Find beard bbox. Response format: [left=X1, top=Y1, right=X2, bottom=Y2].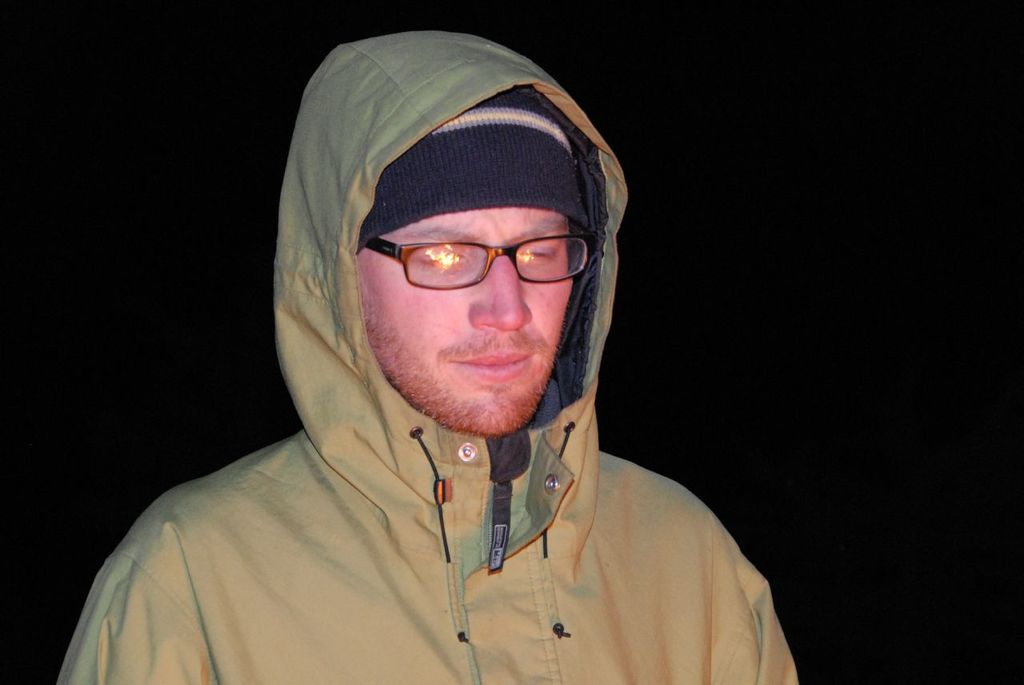
[left=362, top=302, right=562, bottom=436].
